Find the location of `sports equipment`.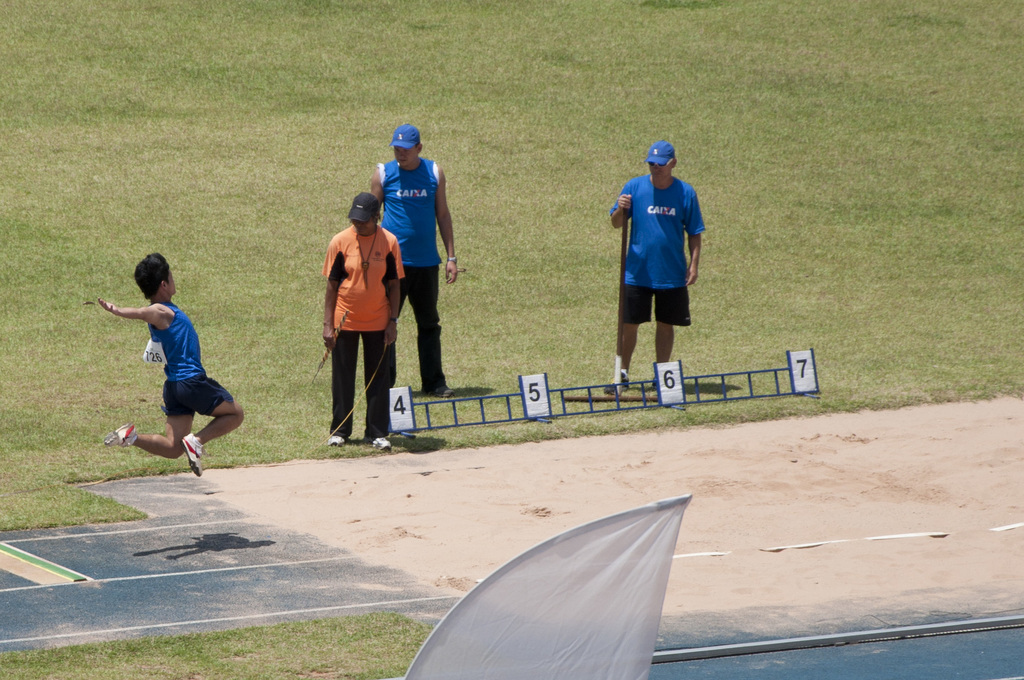
Location: l=105, t=420, r=140, b=450.
